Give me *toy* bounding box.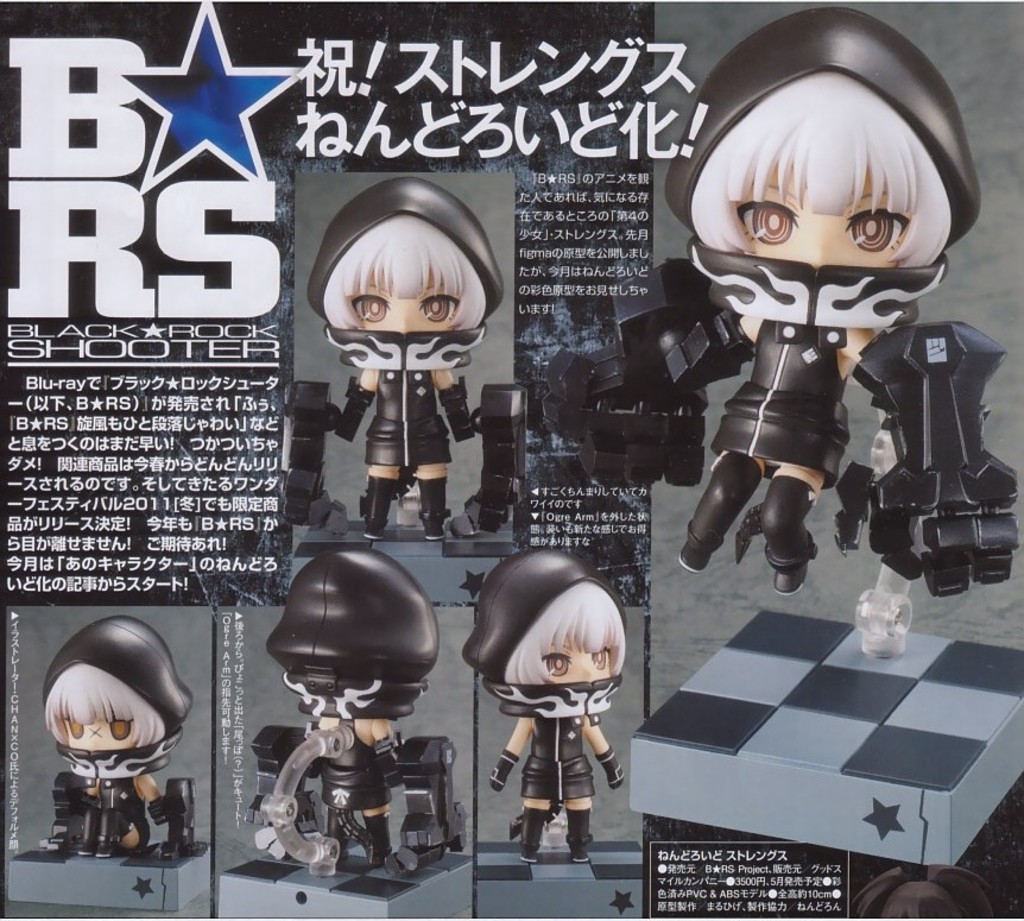
469 846 645 915.
